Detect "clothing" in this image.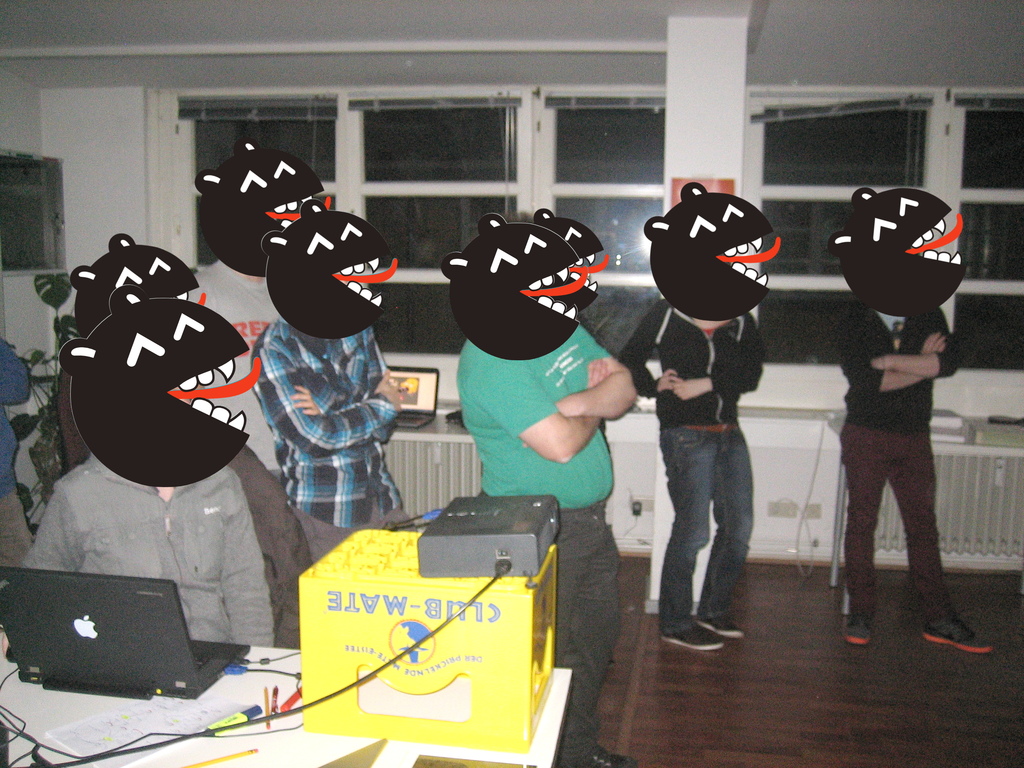
Detection: 15:452:278:648.
